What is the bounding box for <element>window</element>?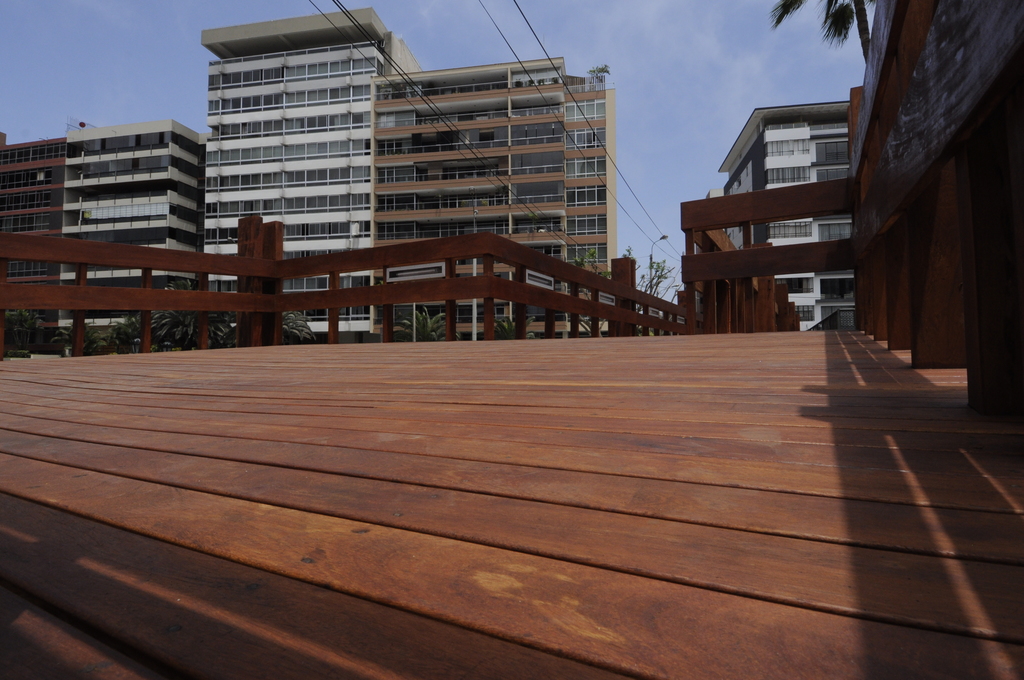
795,303,819,321.
